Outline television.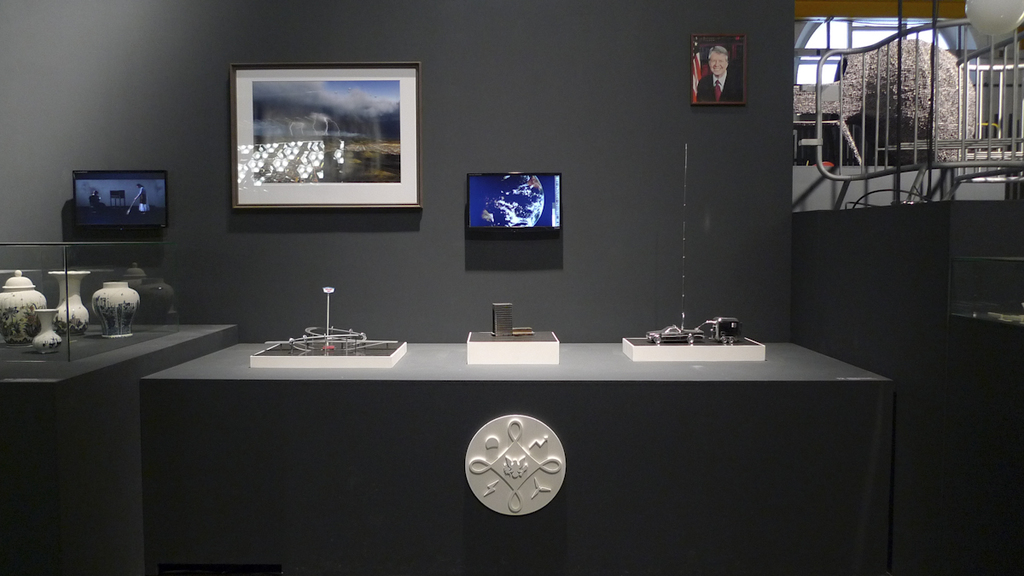
Outline: <region>73, 171, 167, 233</region>.
